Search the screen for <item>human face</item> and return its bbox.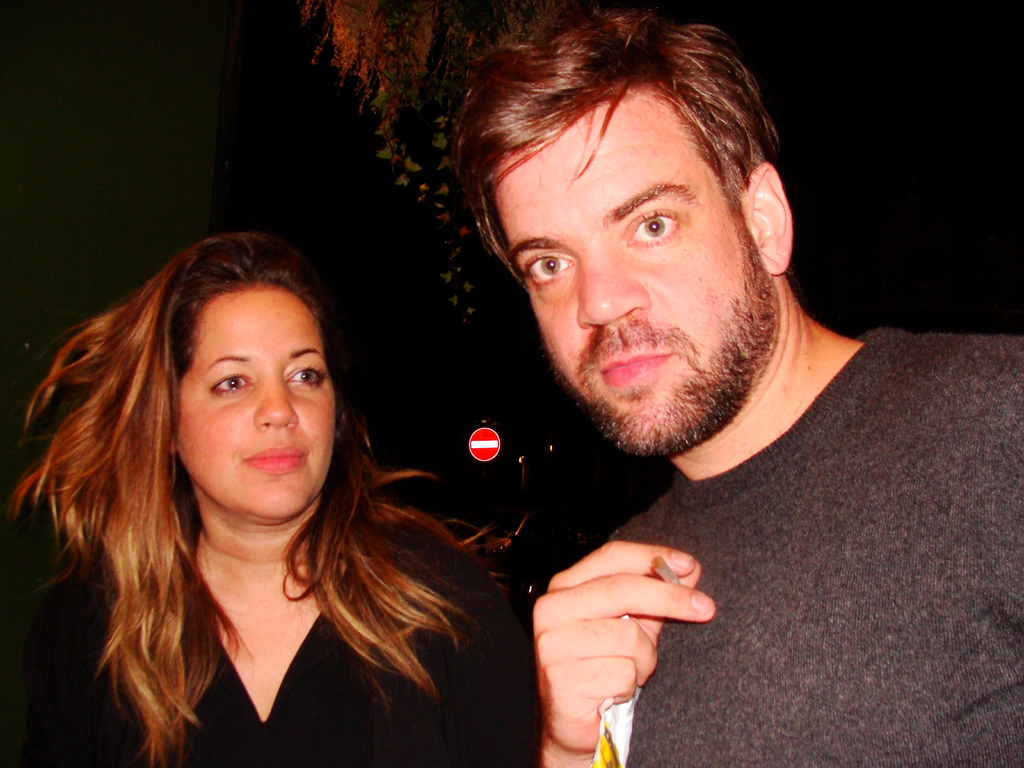
Found: [x1=486, y1=91, x2=771, y2=454].
